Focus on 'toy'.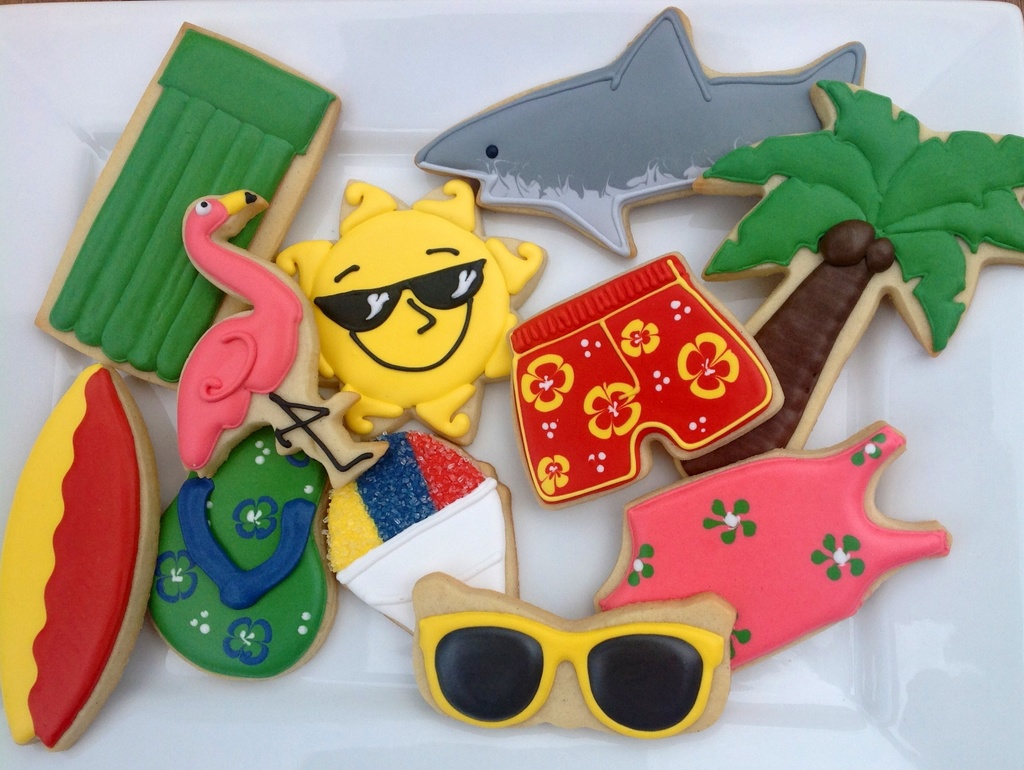
Focused at left=409, top=3, right=869, bottom=255.
